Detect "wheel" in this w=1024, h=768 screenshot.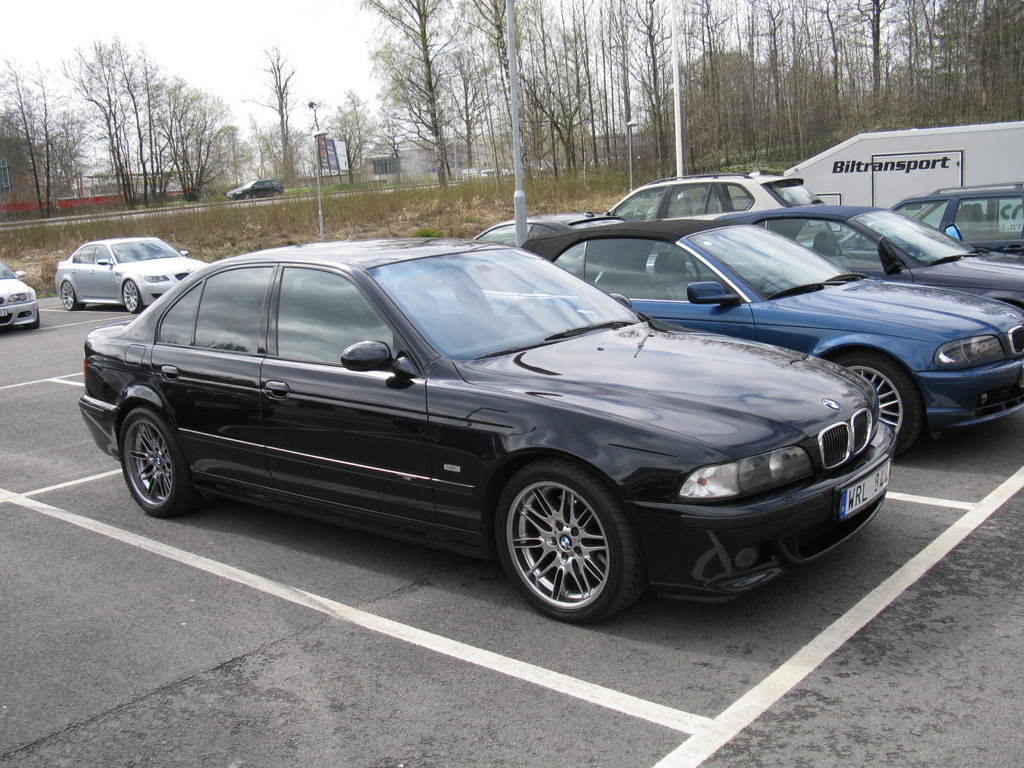
Detection: 835 357 920 460.
